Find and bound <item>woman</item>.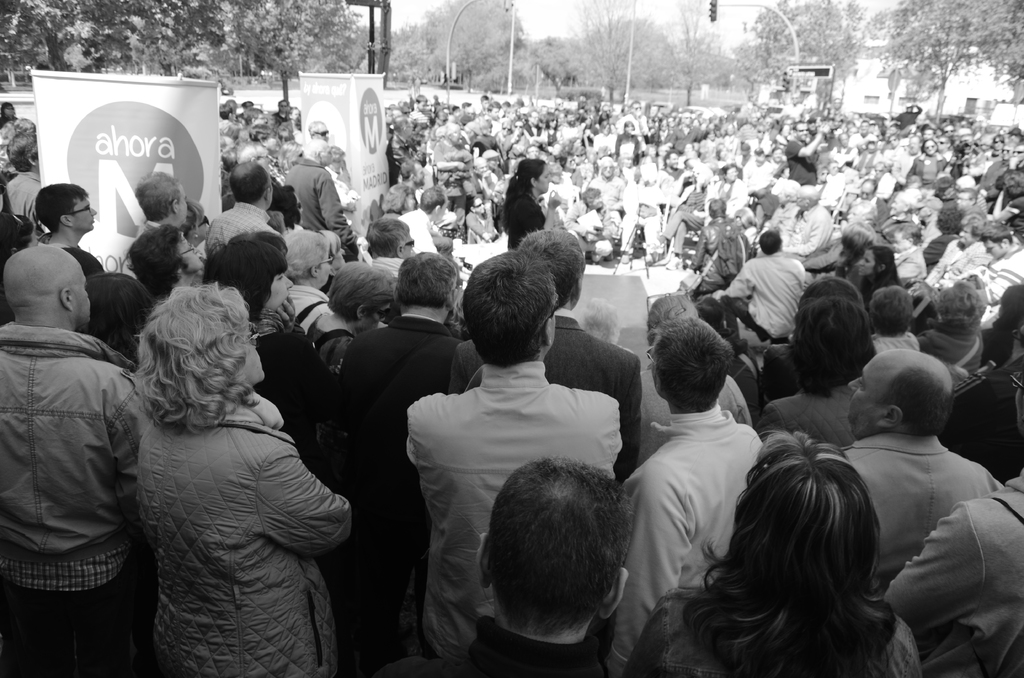
Bound: (909,278,992,376).
